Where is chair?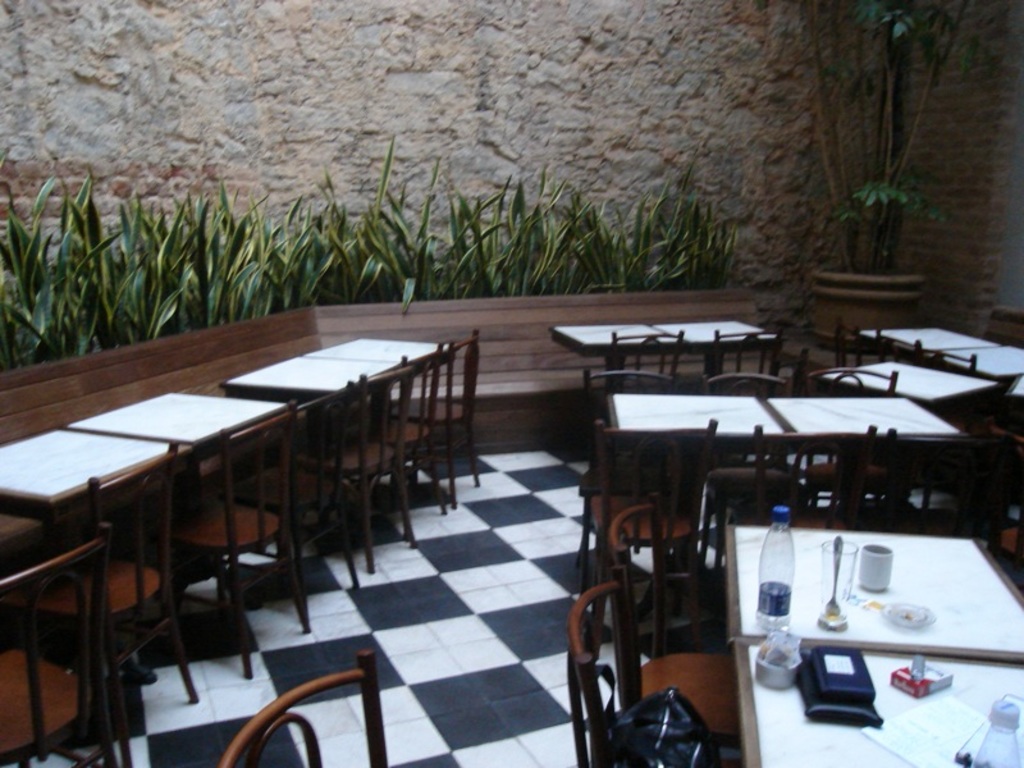
913,334,978,498.
